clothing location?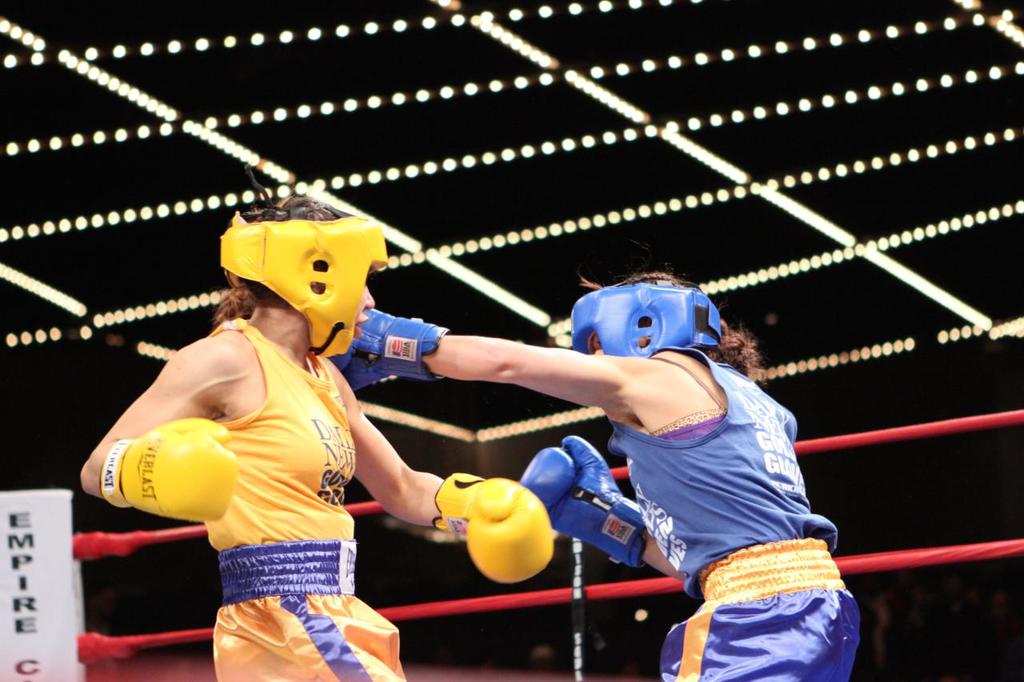
202 316 407 681
